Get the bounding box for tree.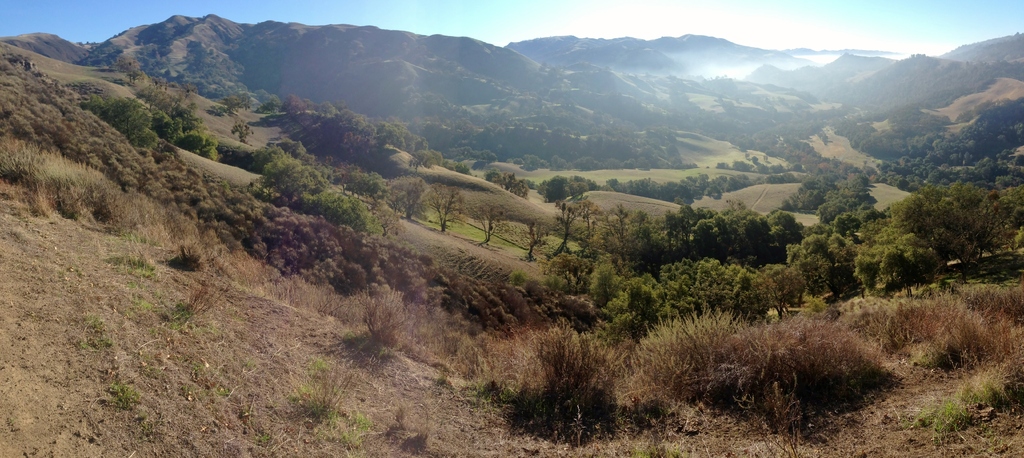
select_region(472, 200, 514, 247).
